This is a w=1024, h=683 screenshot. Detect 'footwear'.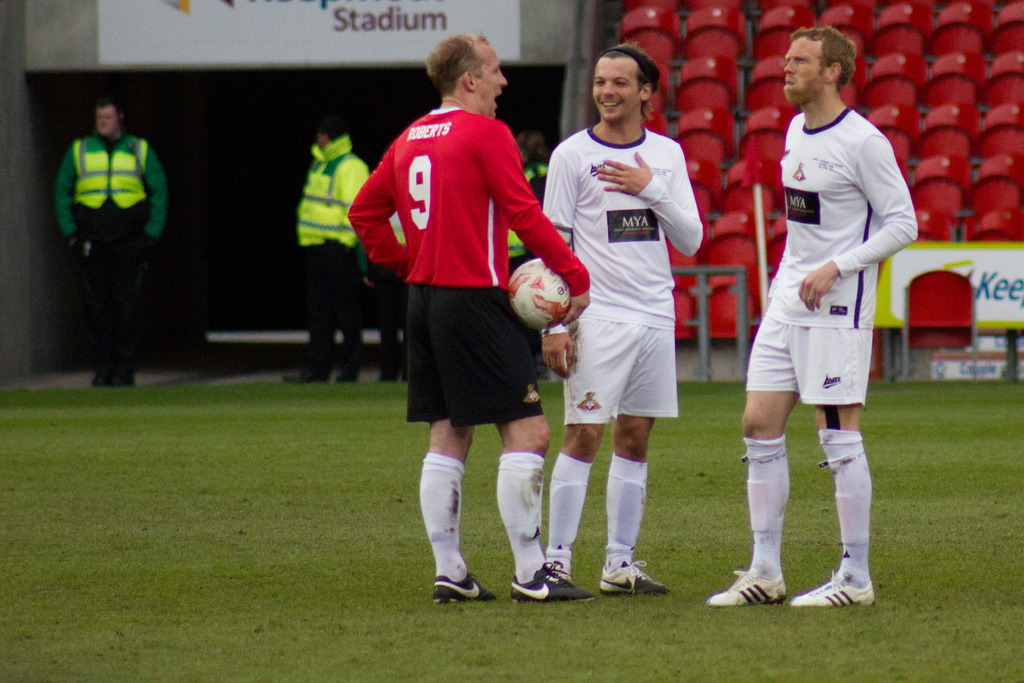
(379, 361, 399, 379).
